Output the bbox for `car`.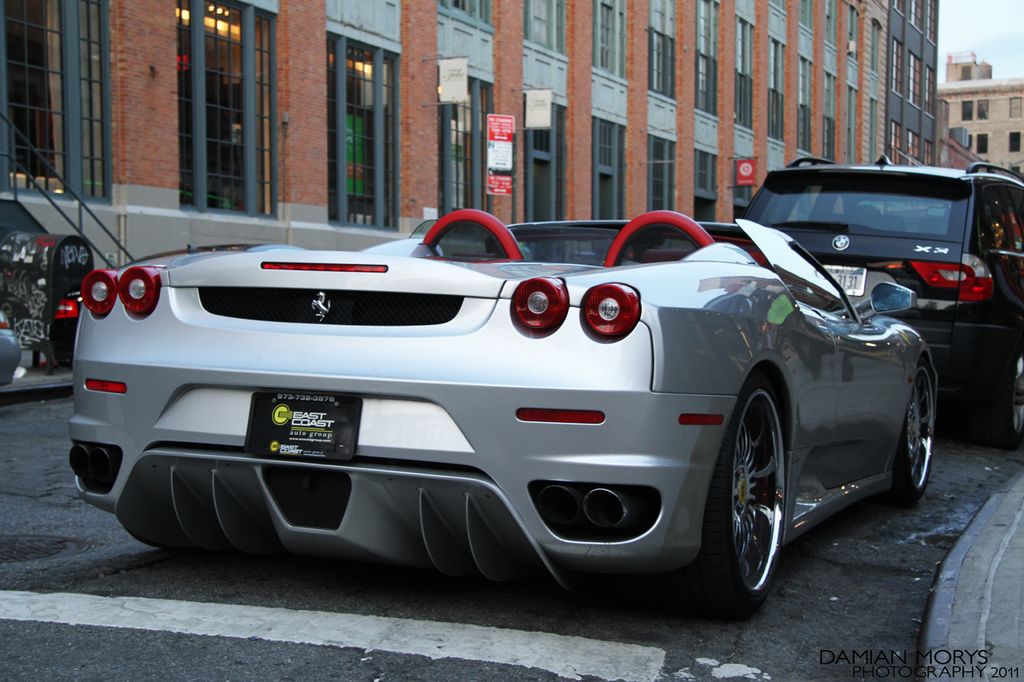
left=741, top=154, right=1023, bottom=441.
